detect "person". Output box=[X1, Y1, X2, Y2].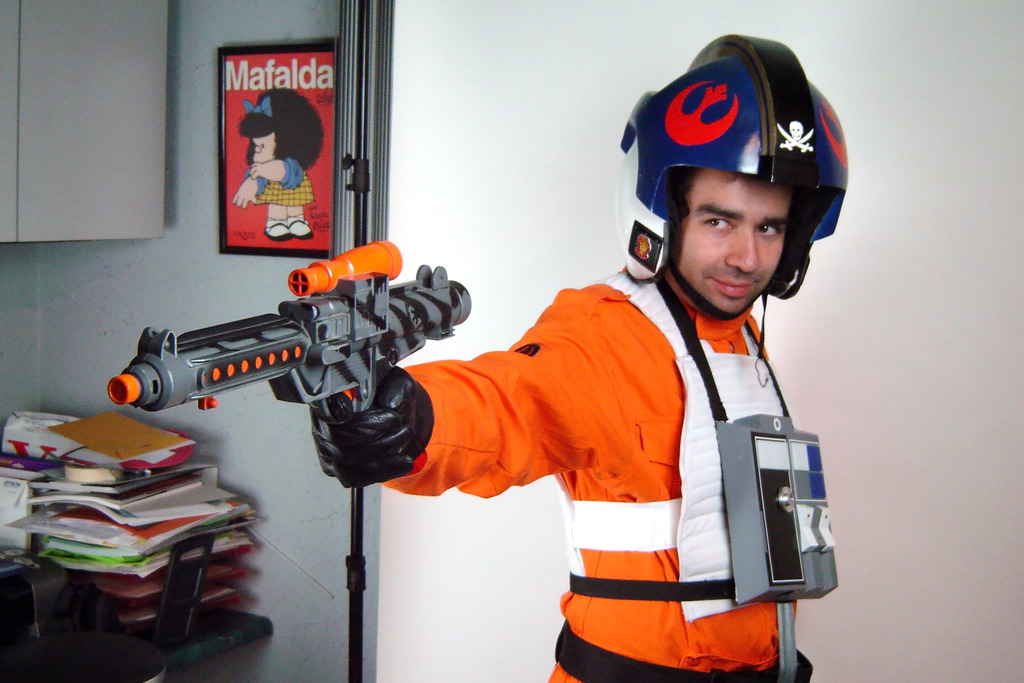
box=[234, 86, 328, 243].
